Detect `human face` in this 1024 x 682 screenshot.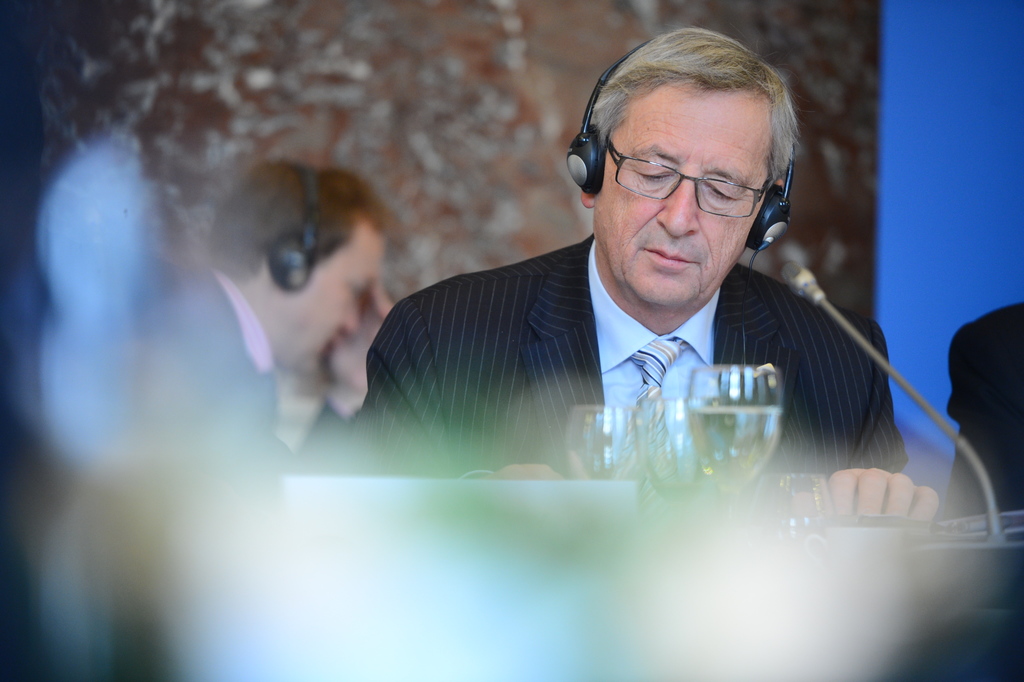
Detection: 278, 229, 384, 372.
